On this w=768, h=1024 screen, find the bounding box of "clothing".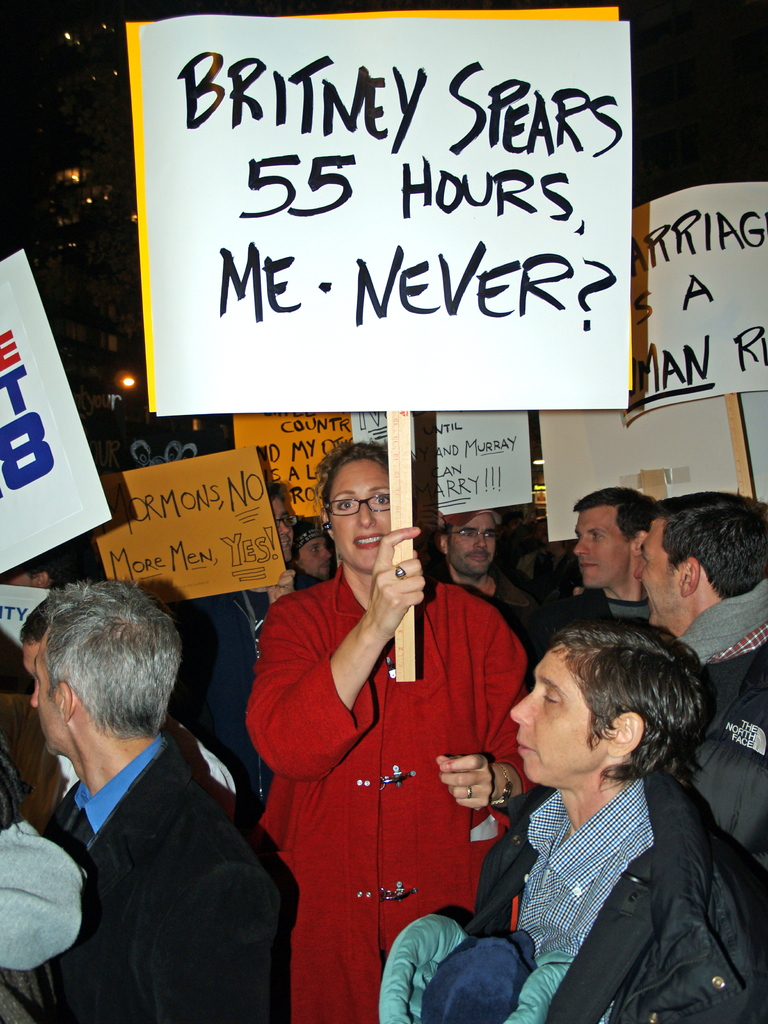
Bounding box: box(460, 732, 748, 1023).
